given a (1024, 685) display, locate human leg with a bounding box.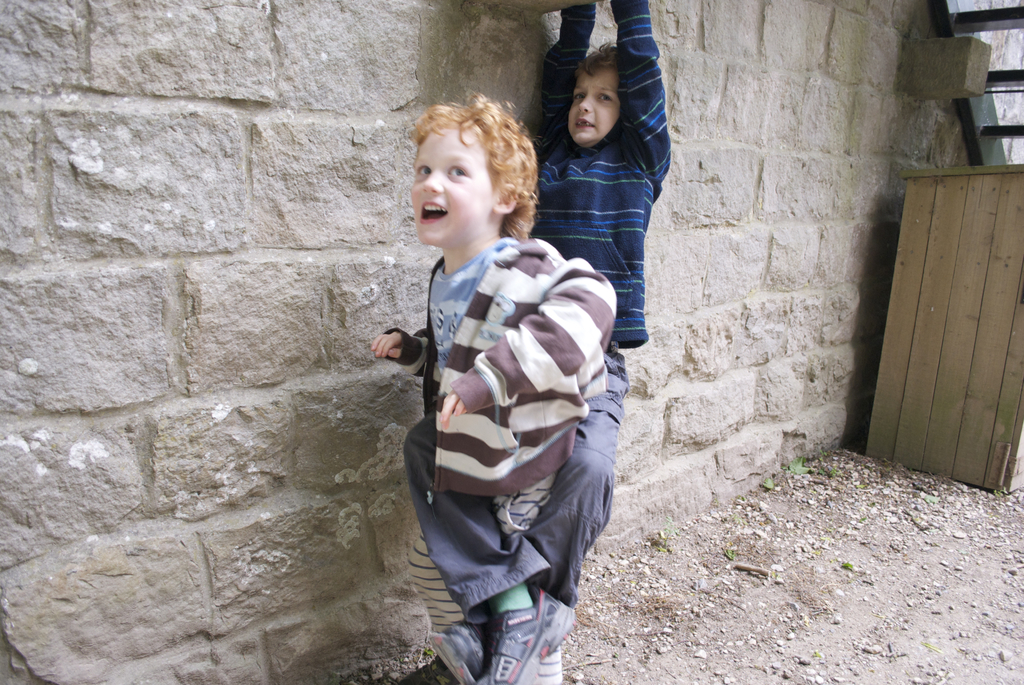
Located: Rect(433, 370, 635, 678).
